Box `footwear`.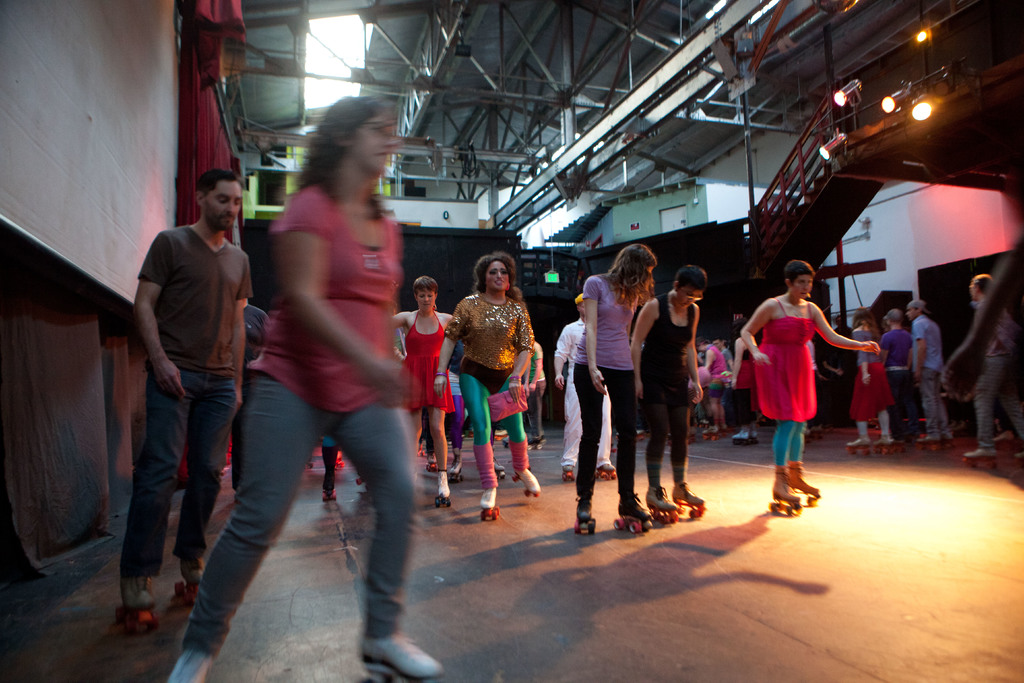
pyautogui.locateOnScreen(447, 457, 461, 478).
